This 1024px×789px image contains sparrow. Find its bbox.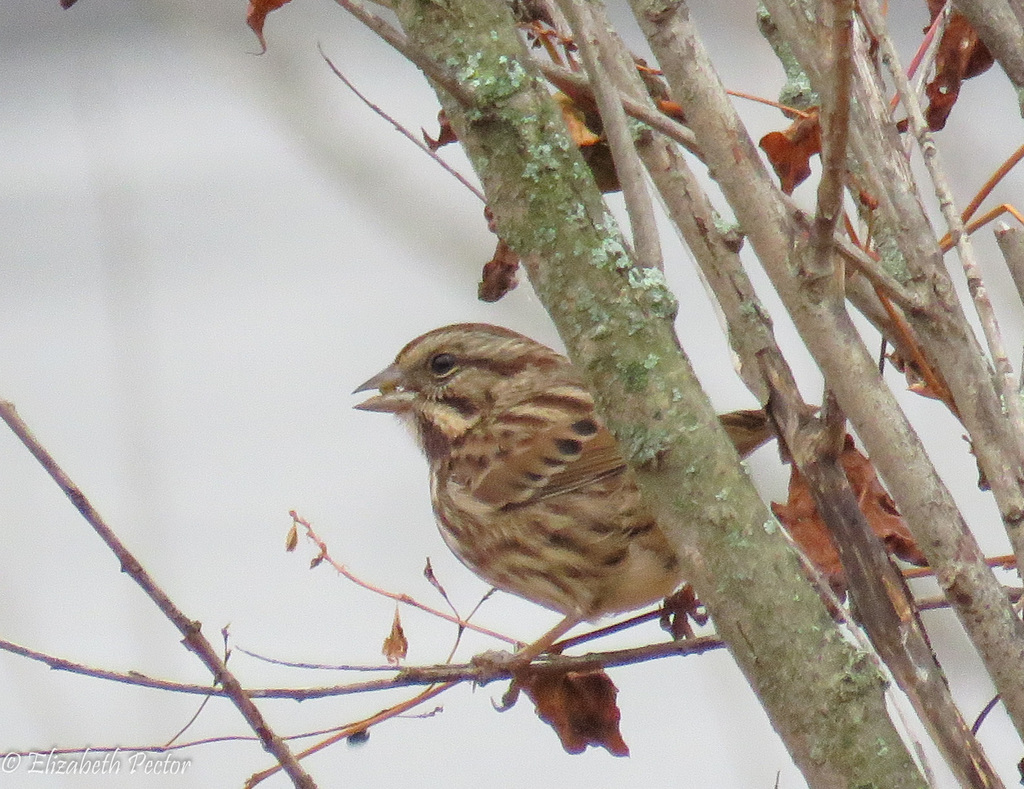
[351, 322, 824, 712].
